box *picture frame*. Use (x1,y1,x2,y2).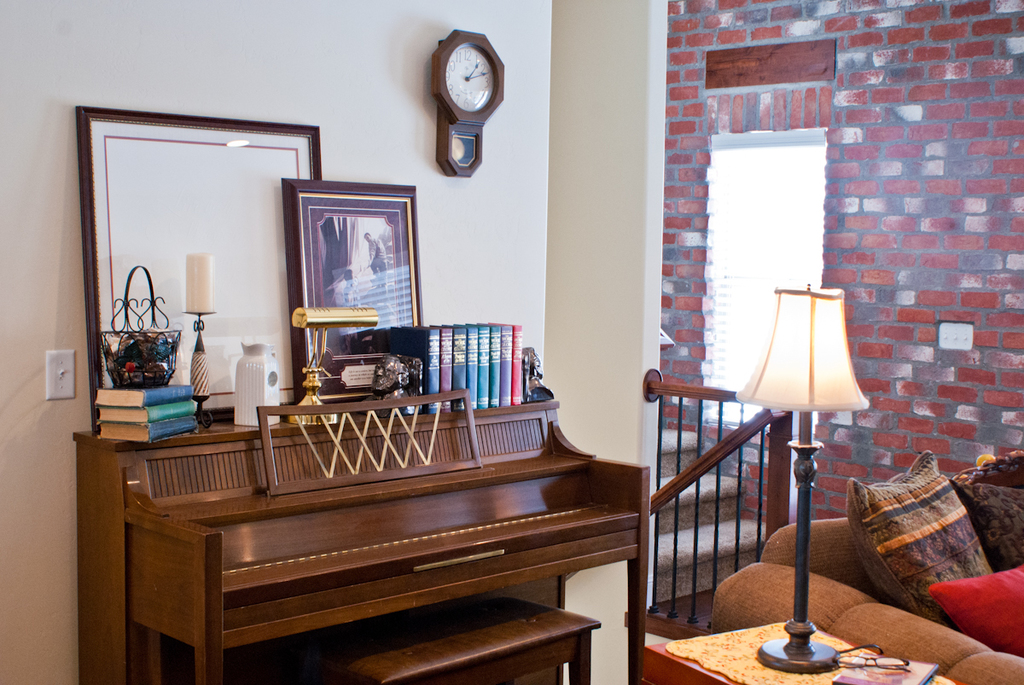
(79,108,318,432).
